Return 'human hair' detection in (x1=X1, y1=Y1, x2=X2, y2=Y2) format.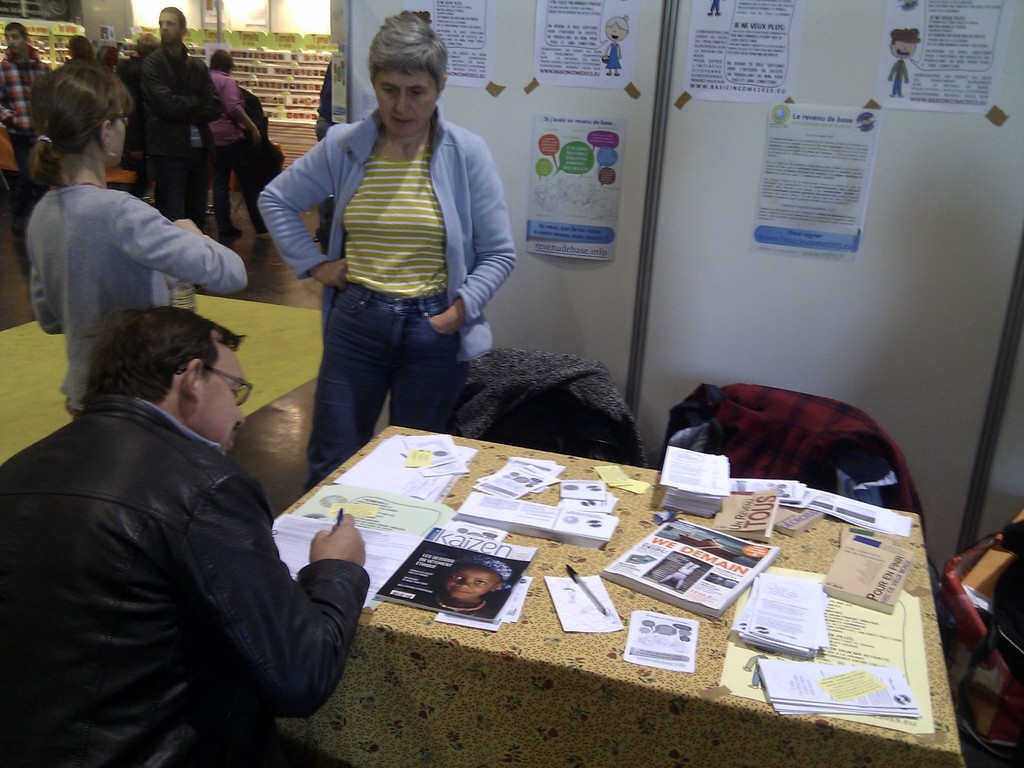
(x1=365, y1=8, x2=447, y2=83).
